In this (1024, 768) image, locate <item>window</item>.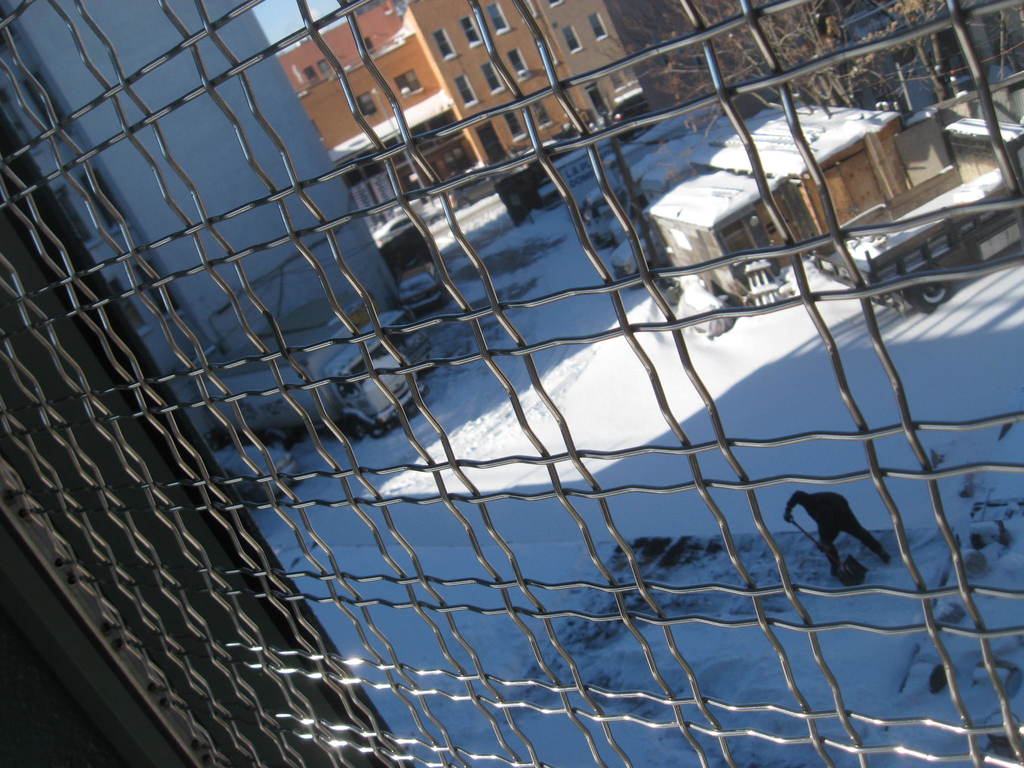
Bounding box: [x1=504, y1=111, x2=526, y2=144].
